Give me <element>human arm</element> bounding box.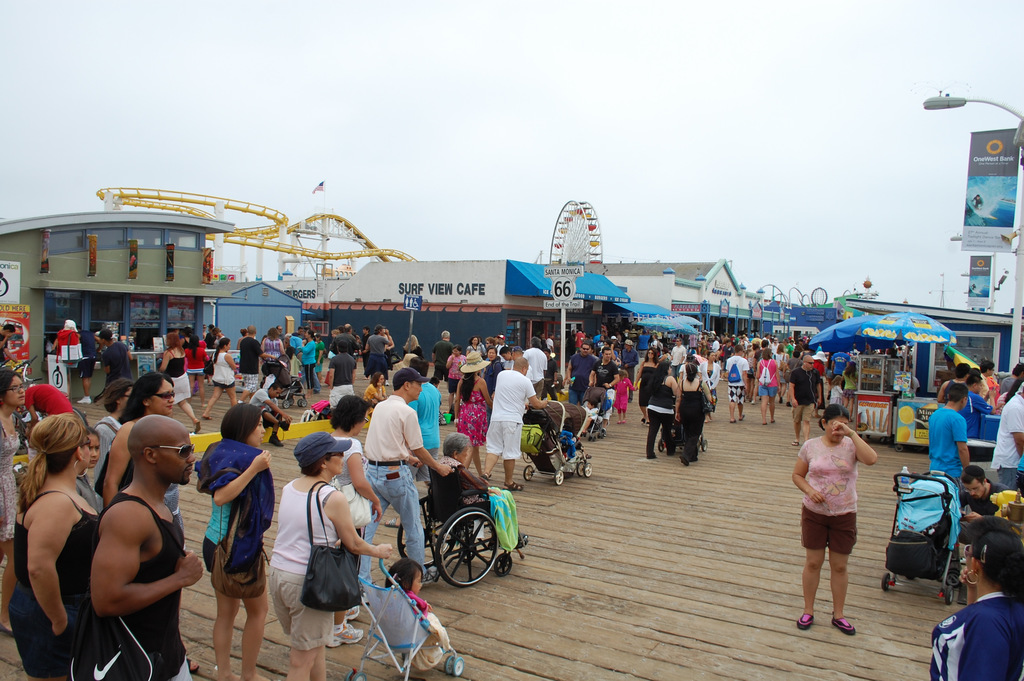
box=[401, 410, 452, 477].
